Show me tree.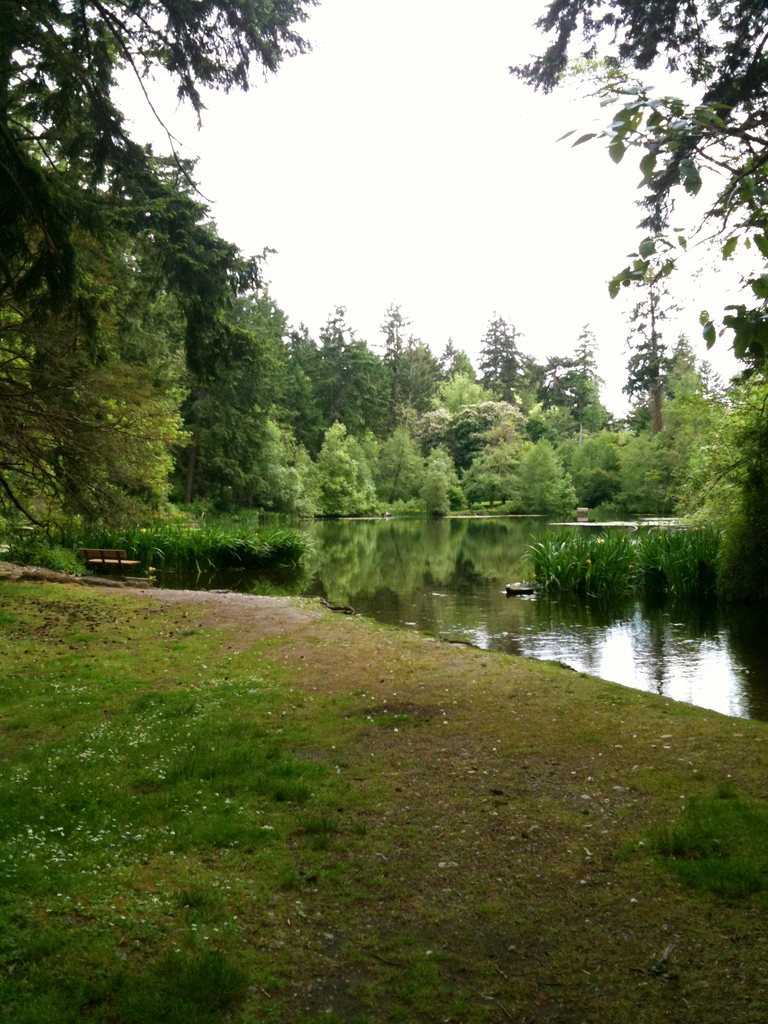
tree is here: {"left": 312, "top": 408, "right": 396, "bottom": 518}.
